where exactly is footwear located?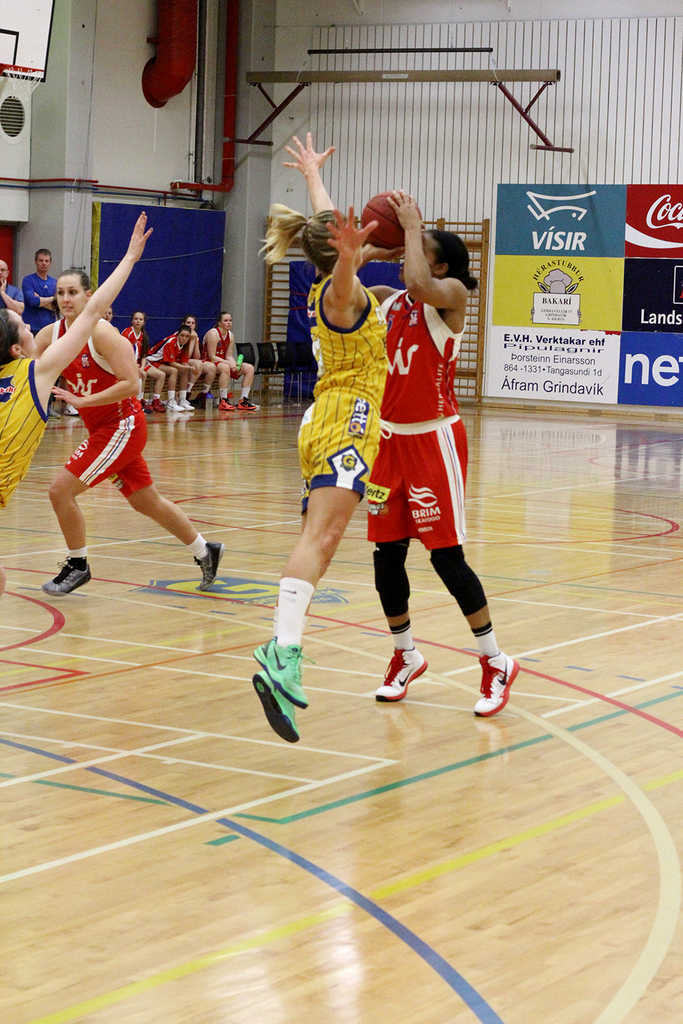
Its bounding box is select_region(236, 394, 257, 413).
